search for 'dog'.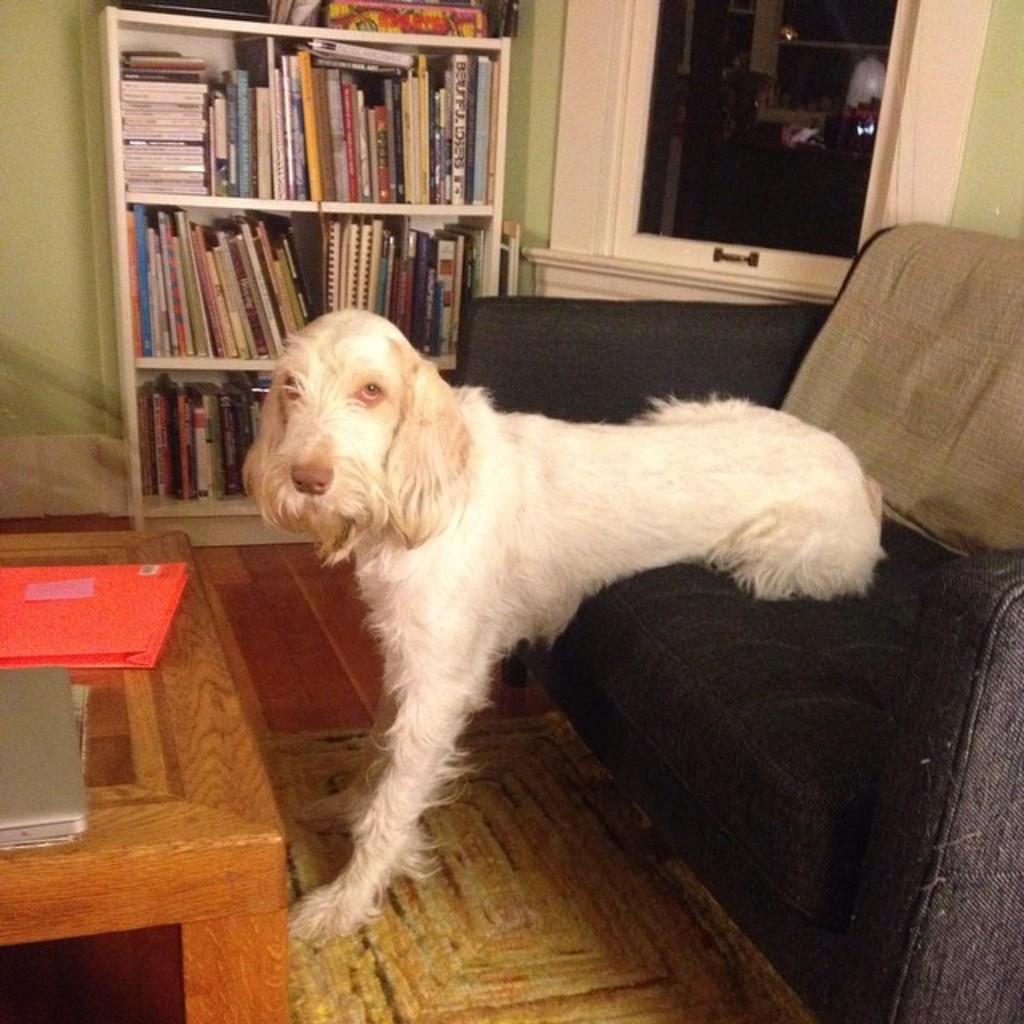
Found at <bbox>237, 306, 880, 954</bbox>.
